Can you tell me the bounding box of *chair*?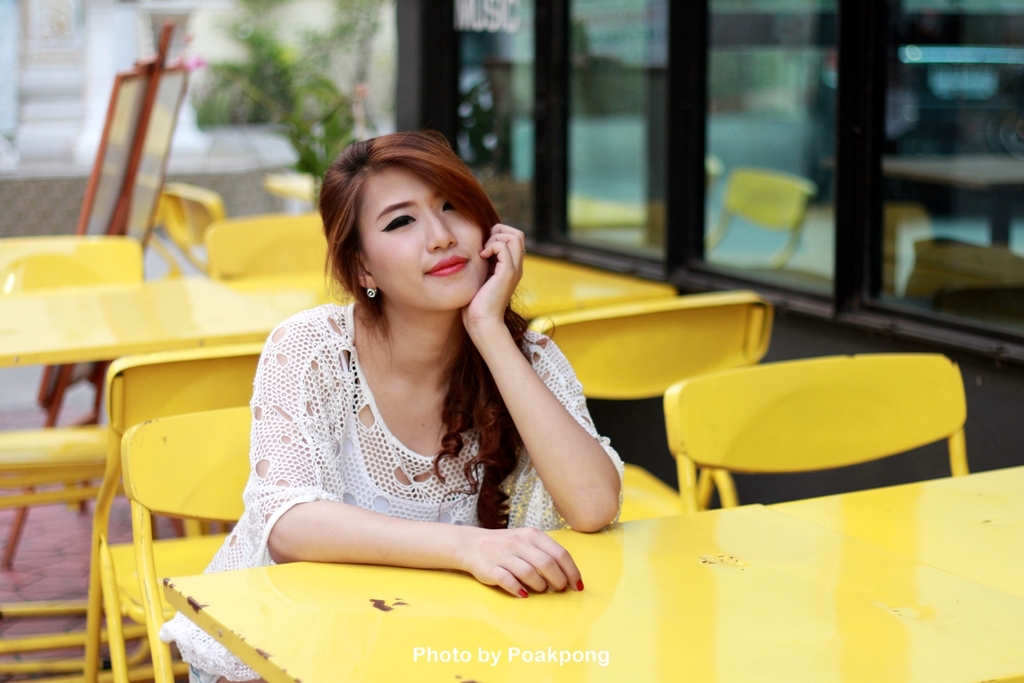
119/400/251/682.
